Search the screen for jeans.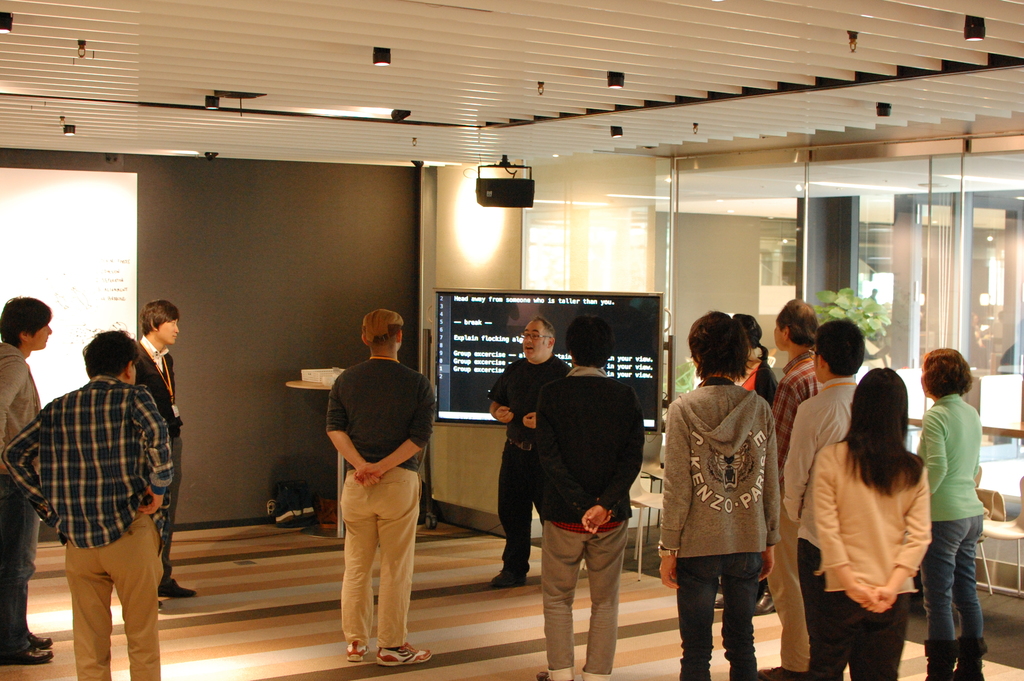
Found at [left=670, top=555, right=767, bottom=680].
